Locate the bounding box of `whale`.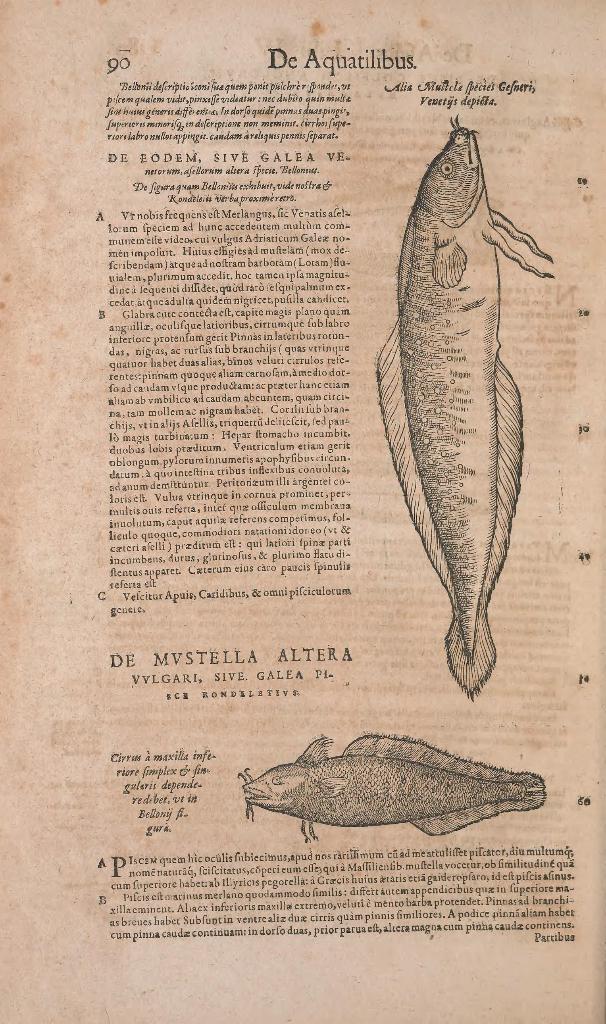
Bounding box: (left=233, top=728, right=551, bottom=833).
